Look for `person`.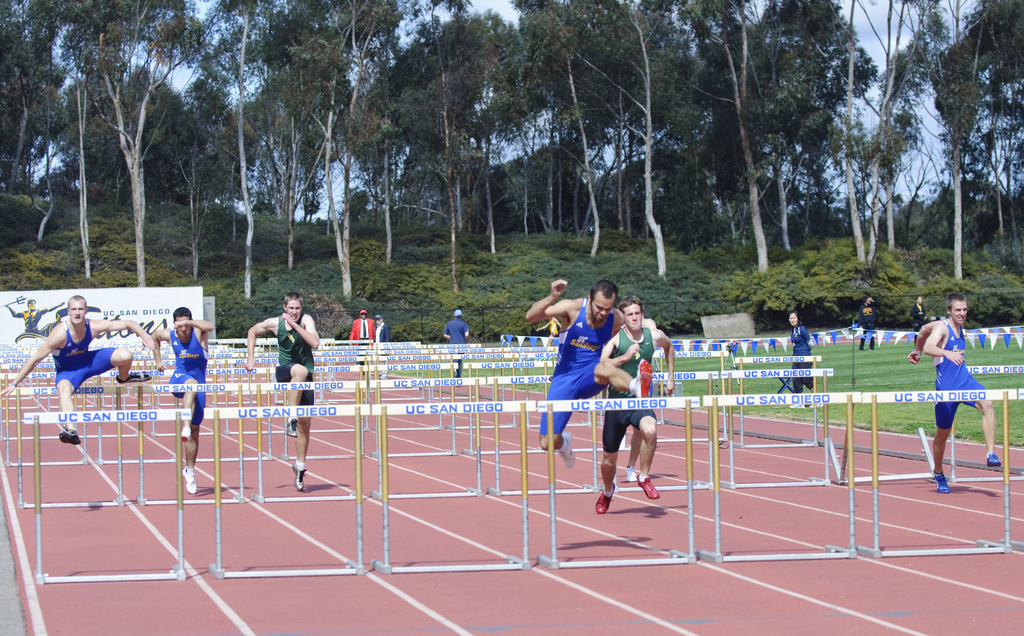
Found: [527,277,630,473].
